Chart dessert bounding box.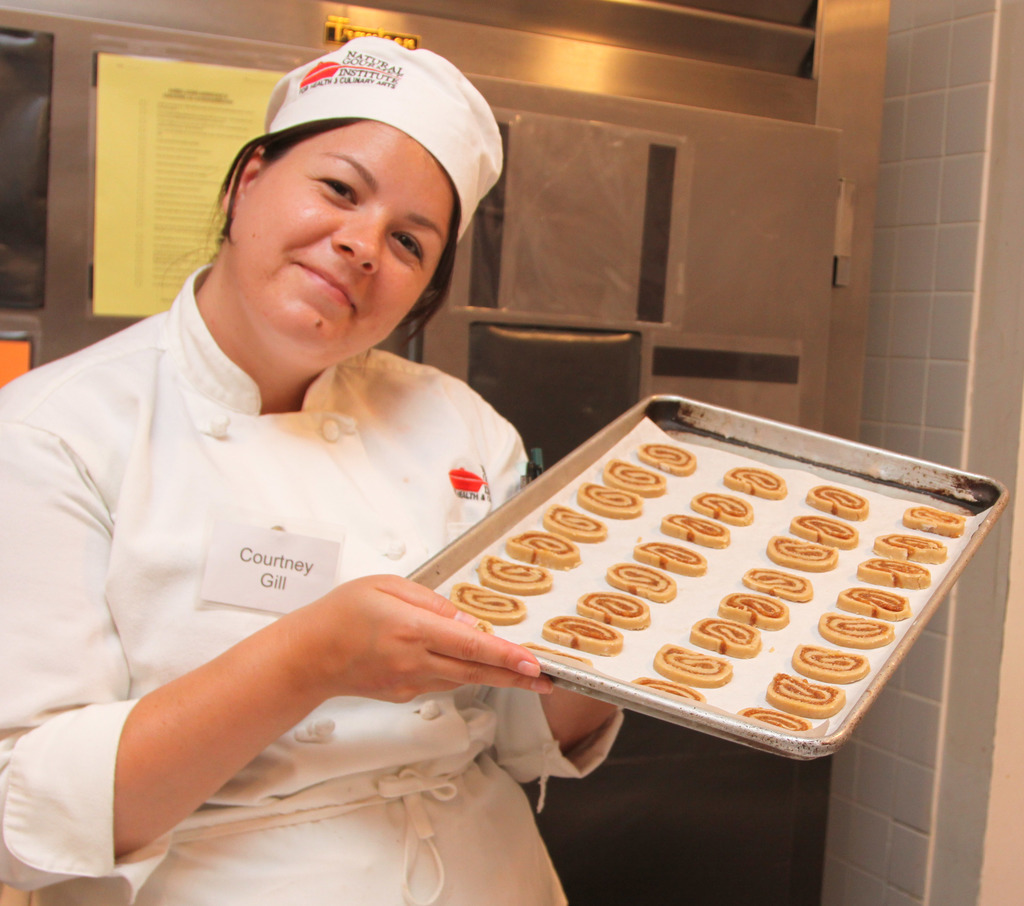
Charted: <bbox>737, 717, 810, 739</bbox>.
